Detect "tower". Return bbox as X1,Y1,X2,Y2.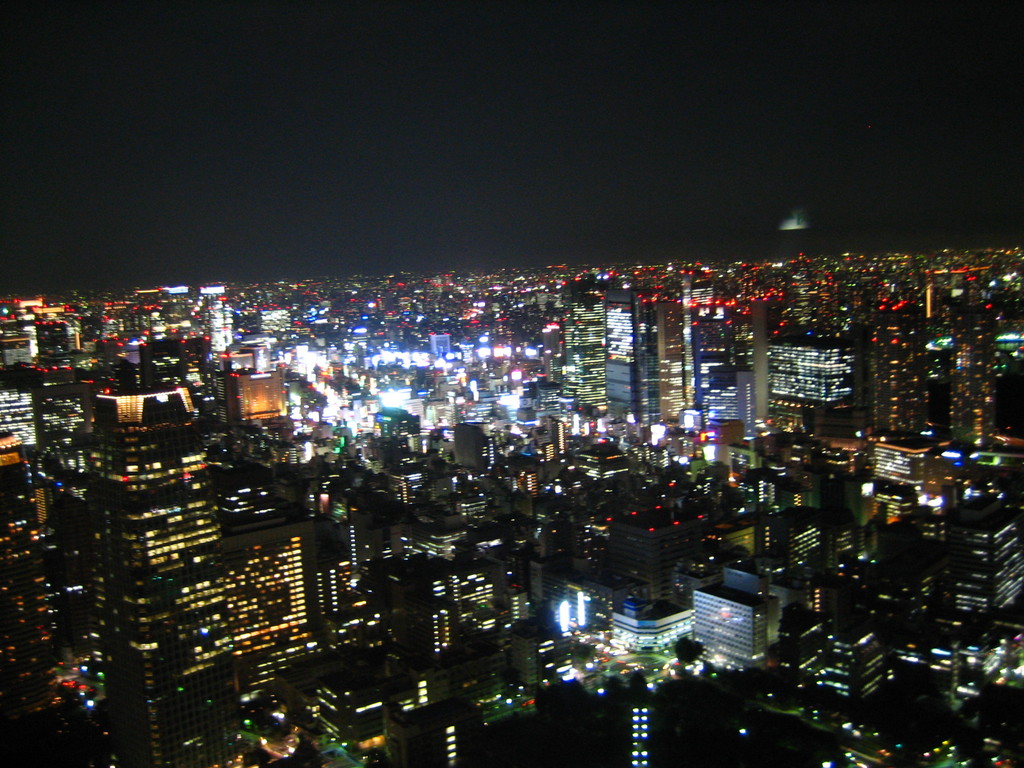
0,301,34,367.
